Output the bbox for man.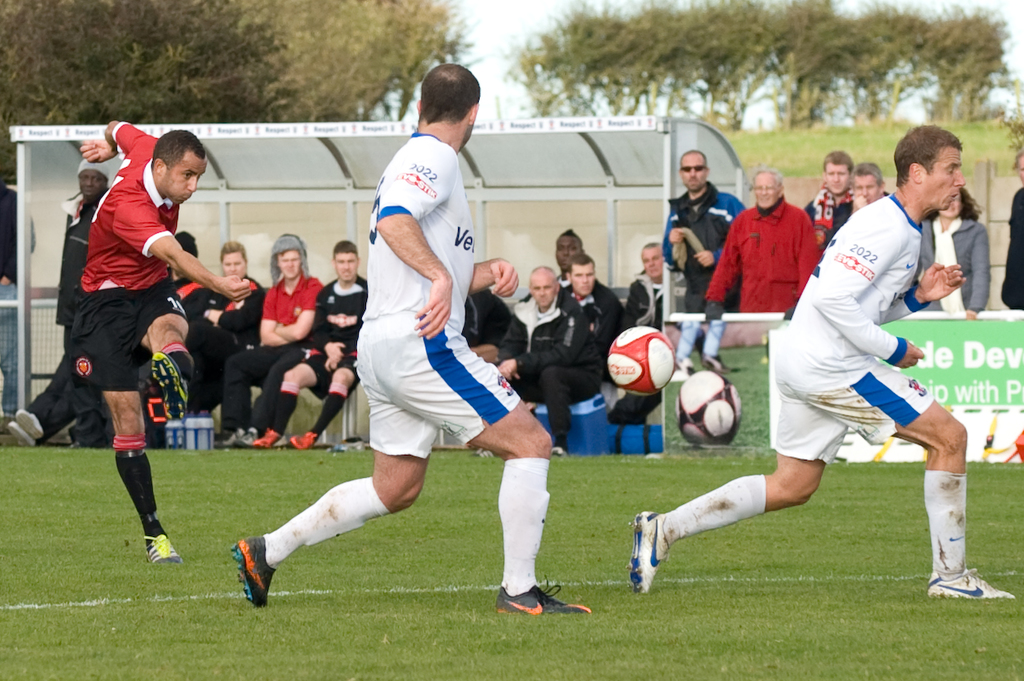
Rect(623, 243, 680, 331).
